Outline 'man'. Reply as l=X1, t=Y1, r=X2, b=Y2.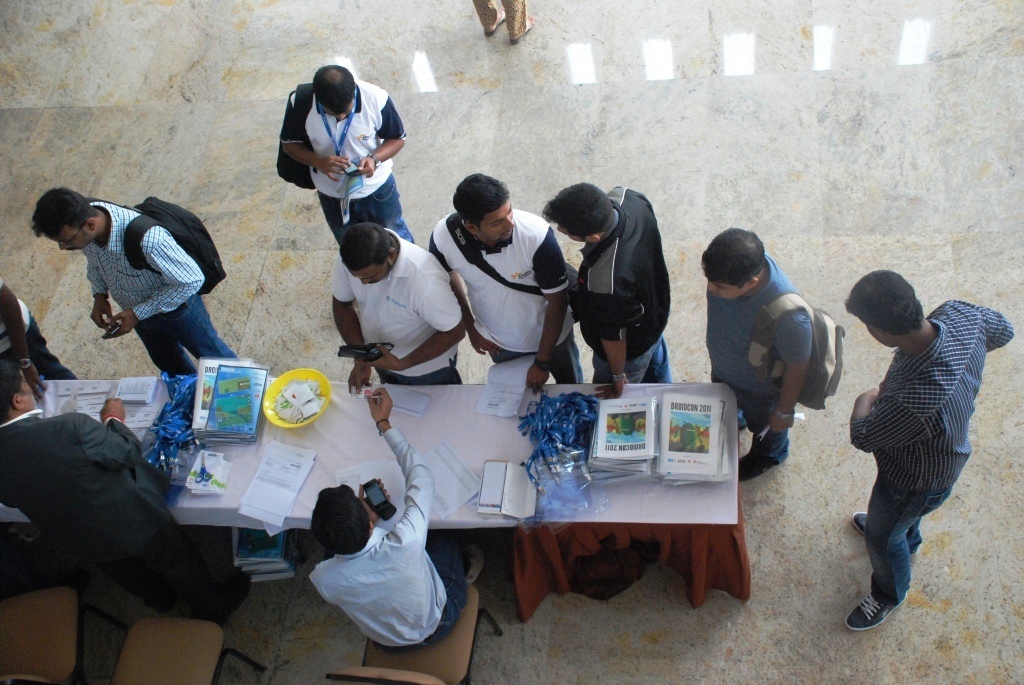
l=842, t=267, r=1008, b=637.
